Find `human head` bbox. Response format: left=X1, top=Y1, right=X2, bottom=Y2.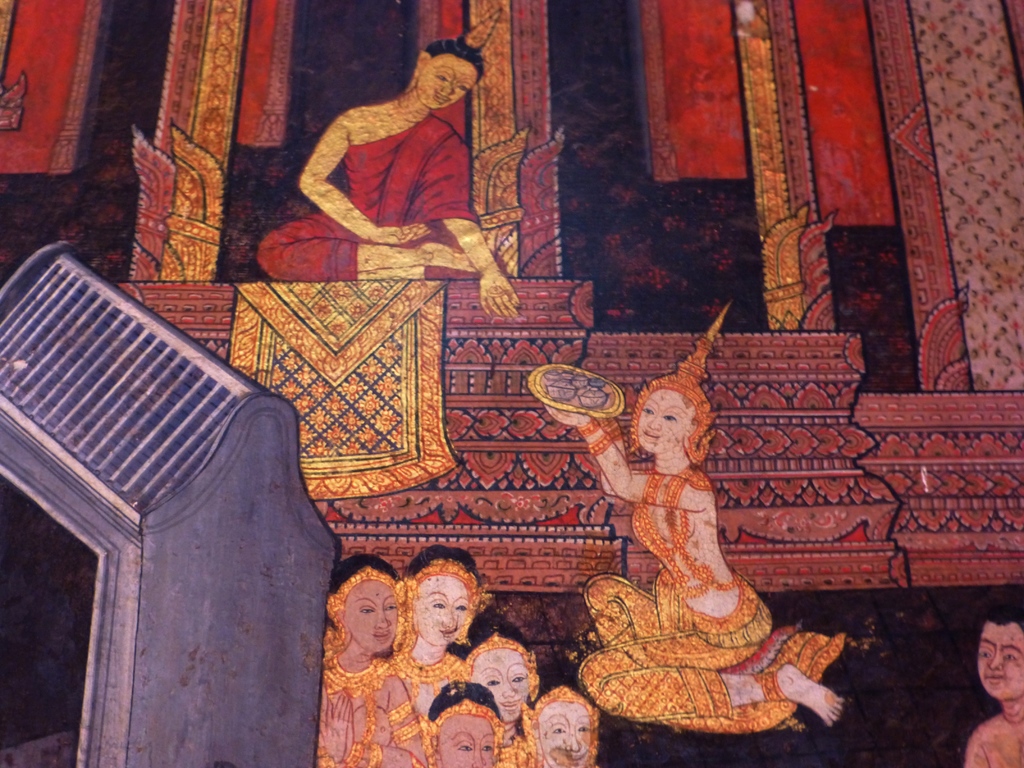
left=451, top=613, right=545, bottom=723.
